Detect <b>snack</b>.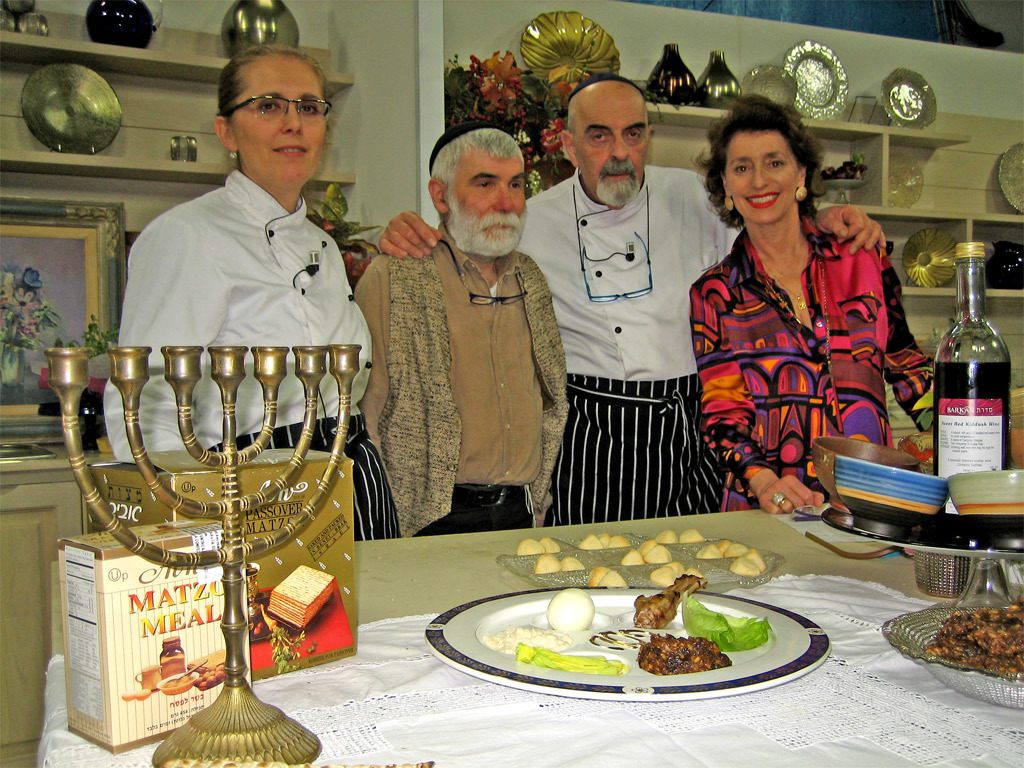
Detected at <region>649, 568, 673, 588</region>.
